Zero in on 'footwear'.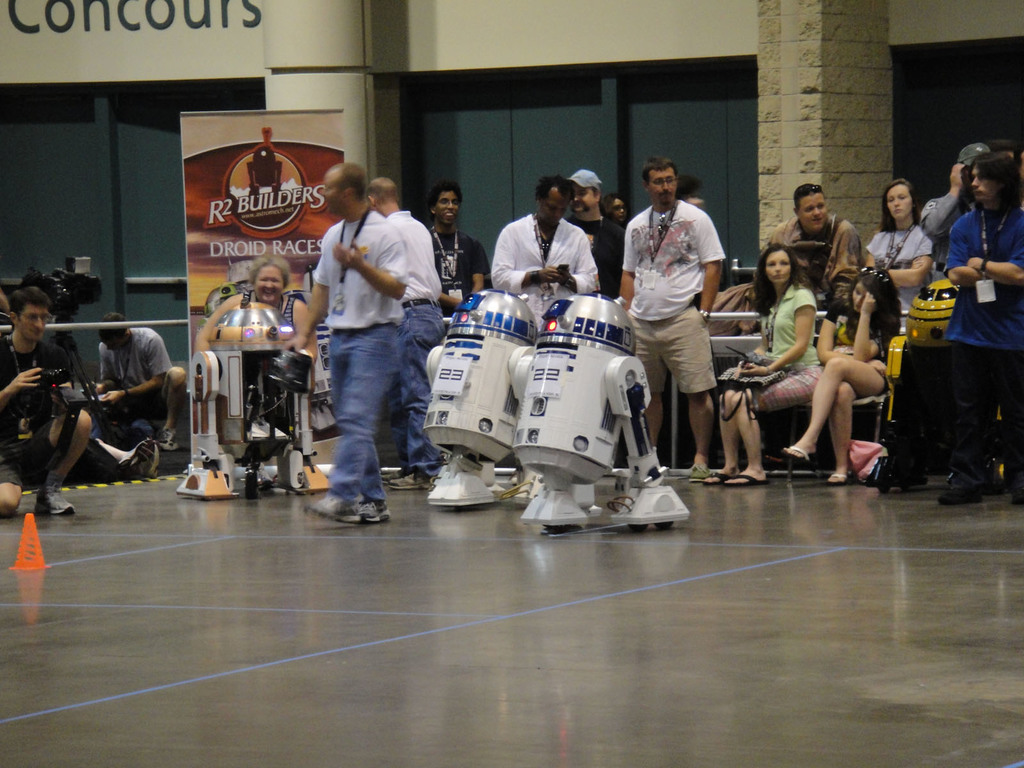
Zeroed in: detection(160, 434, 181, 462).
